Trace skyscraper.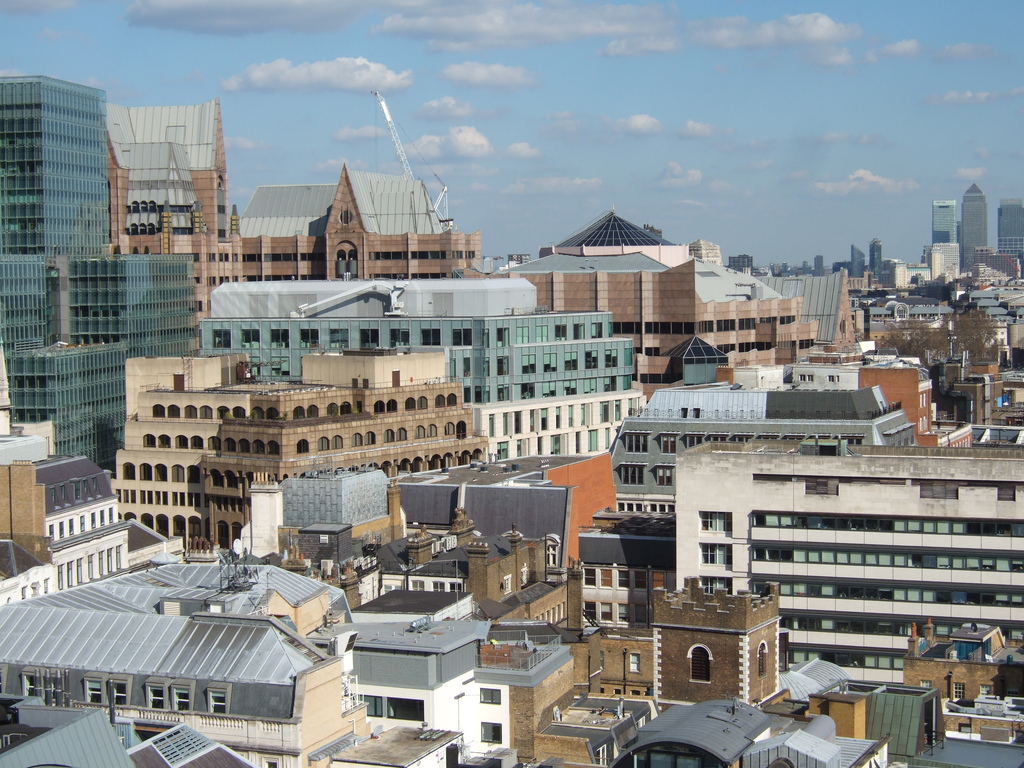
Traced to box=[993, 196, 1023, 274].
